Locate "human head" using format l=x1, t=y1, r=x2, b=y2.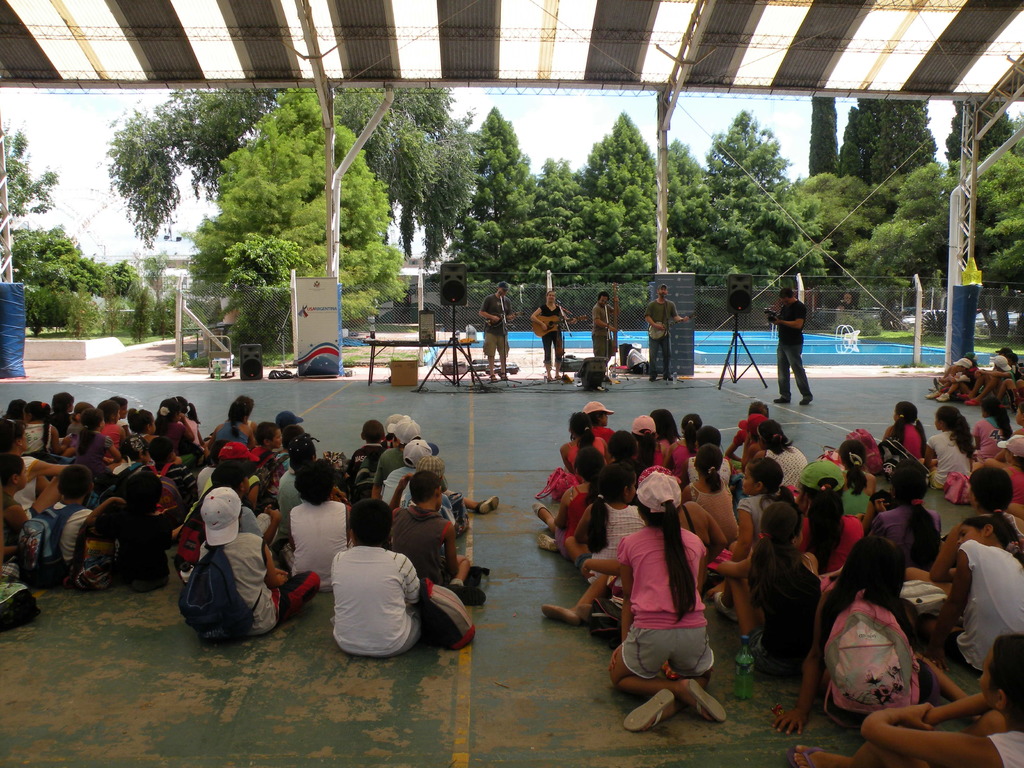
l=980, t=636, r=1023, b=714.
